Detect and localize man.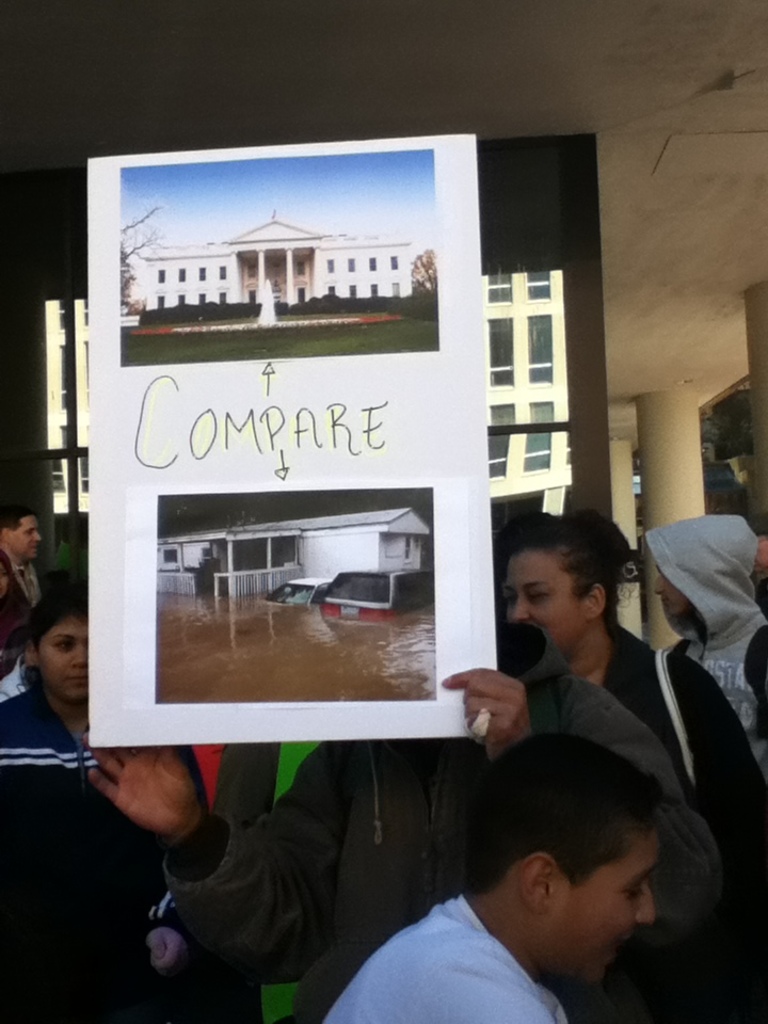
Localized at 497,511,766,849.
